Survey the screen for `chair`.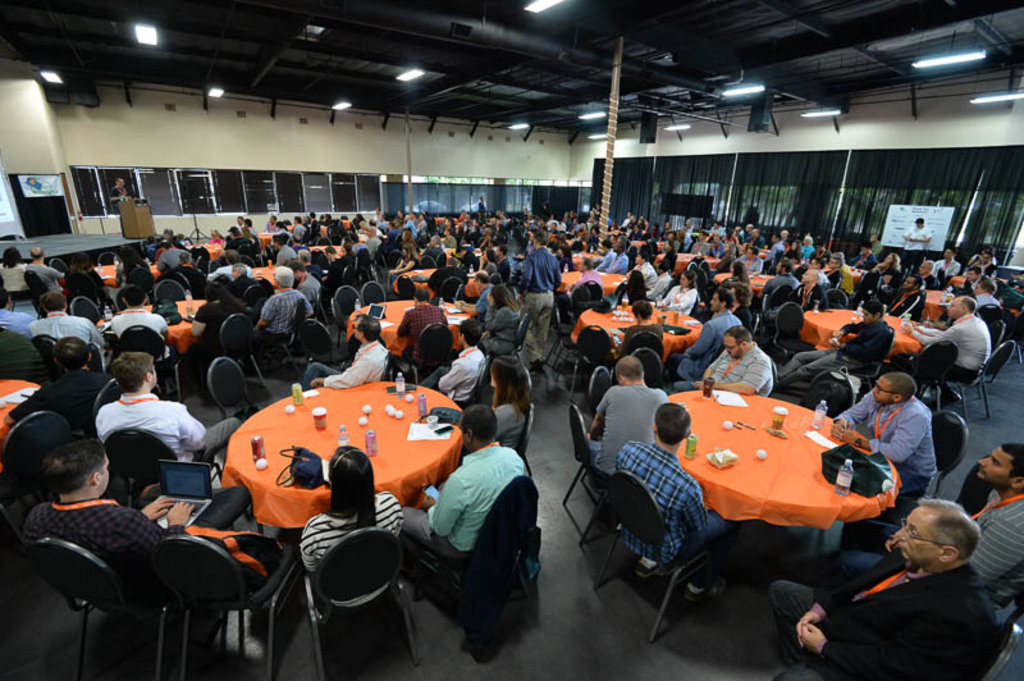
Survey found: (1001,317,1023,367).
